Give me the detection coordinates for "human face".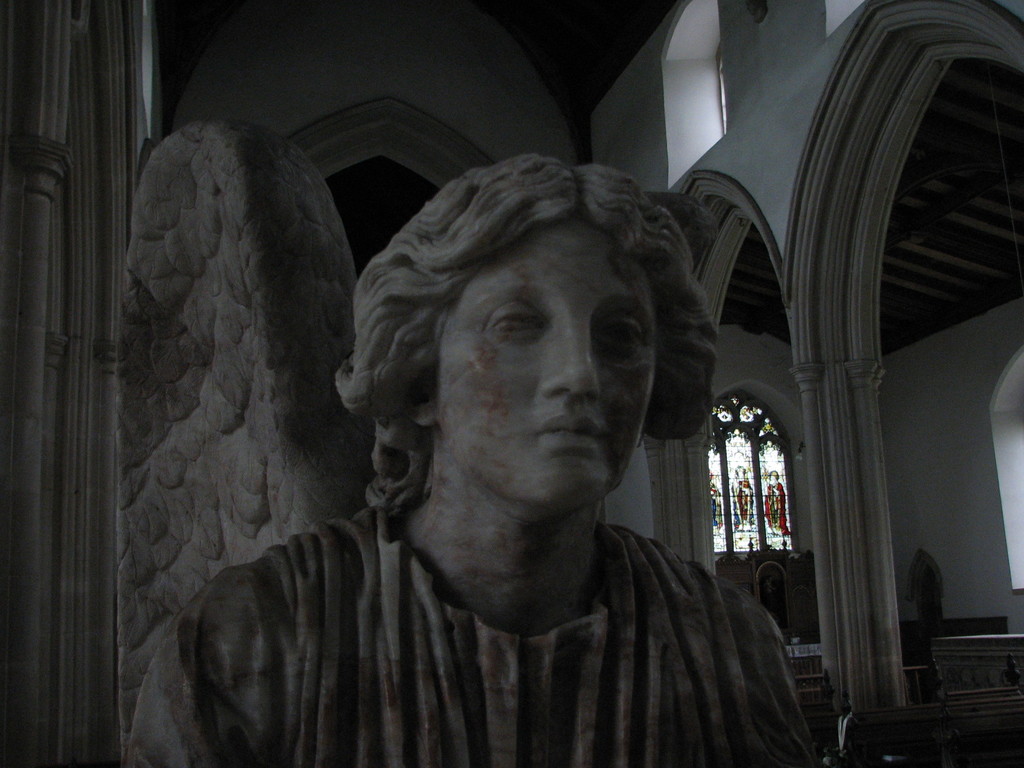
439, 223, 657, 505.
